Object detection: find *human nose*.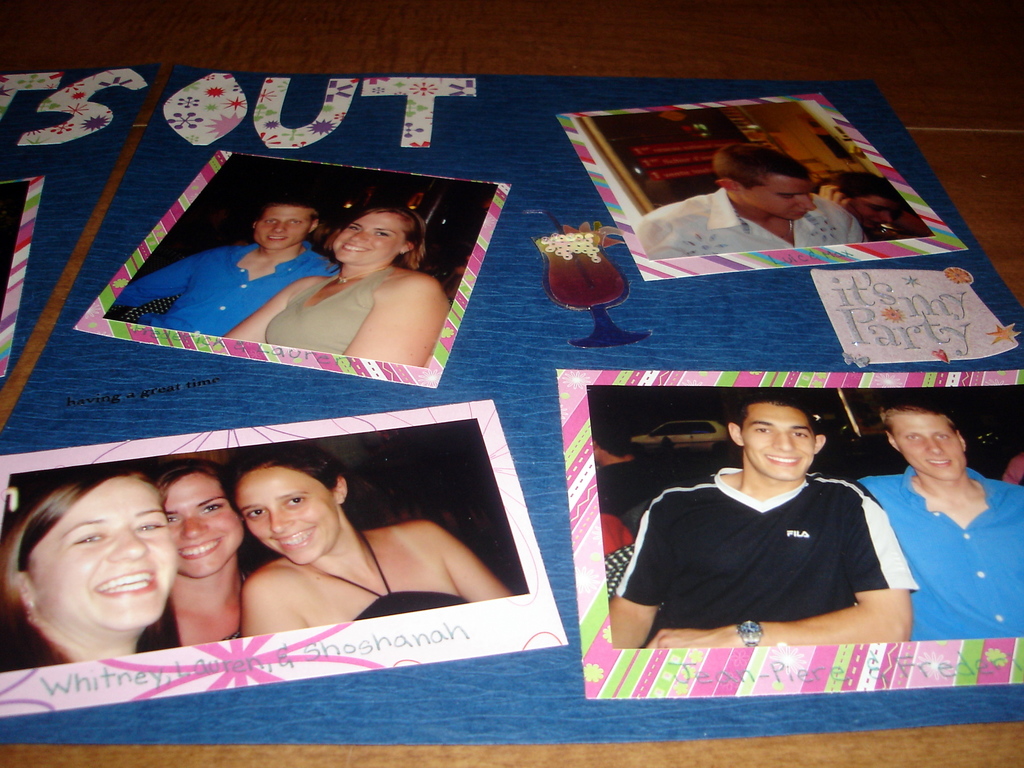
269/509/296/534.
